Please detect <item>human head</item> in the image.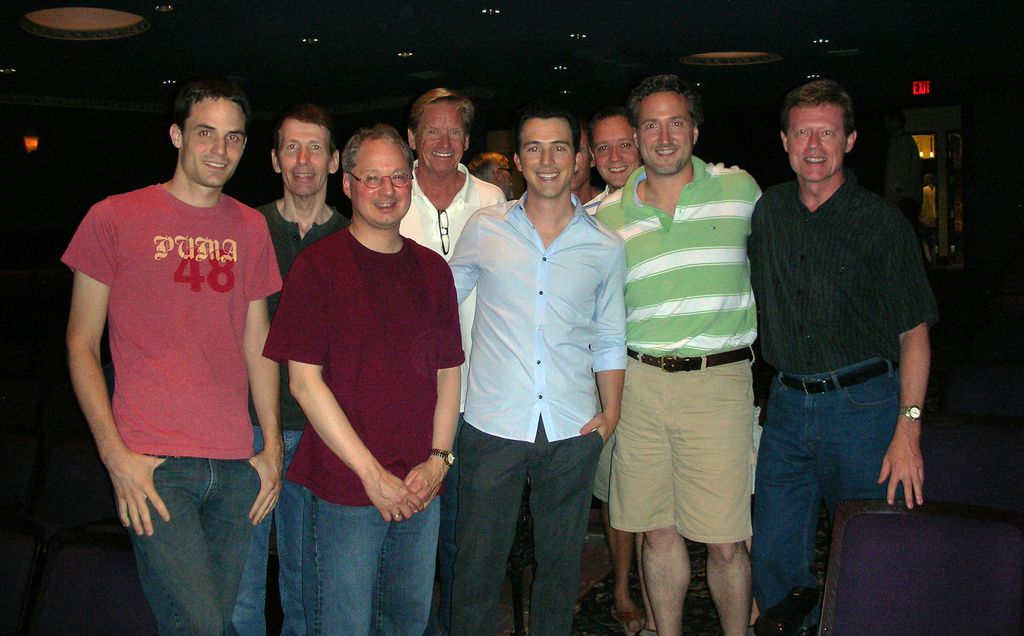
BBox(781, 77, 860, 184).
